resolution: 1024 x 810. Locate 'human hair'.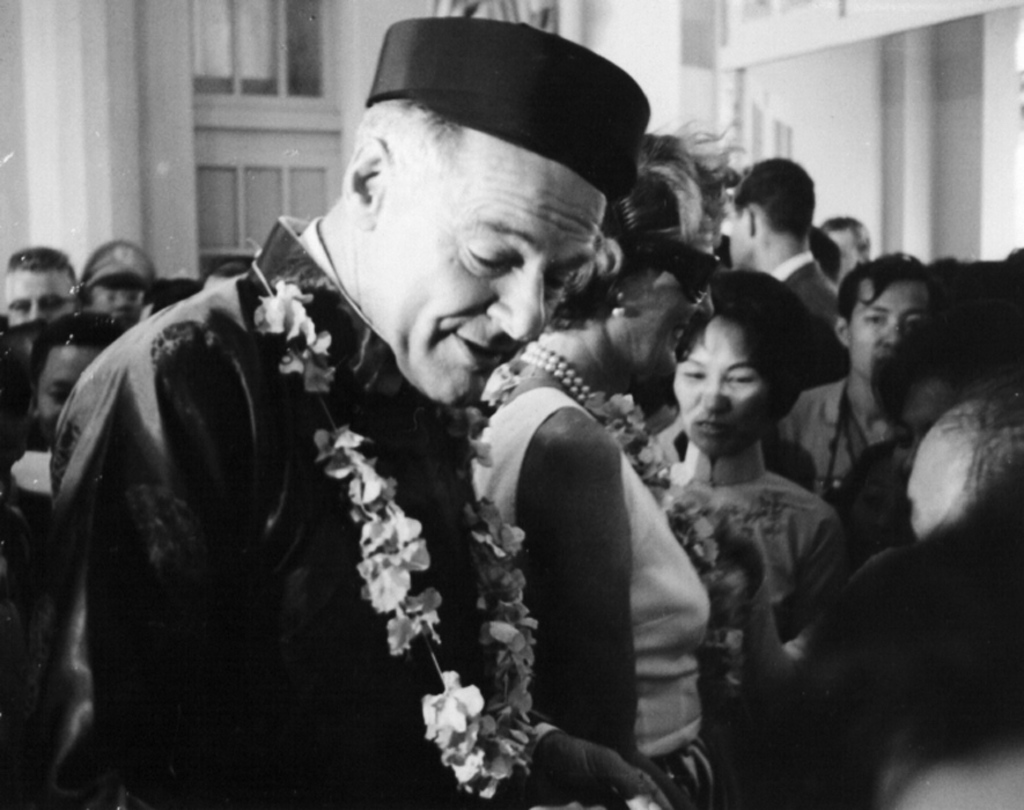
region(139, 273, 209, 322).
